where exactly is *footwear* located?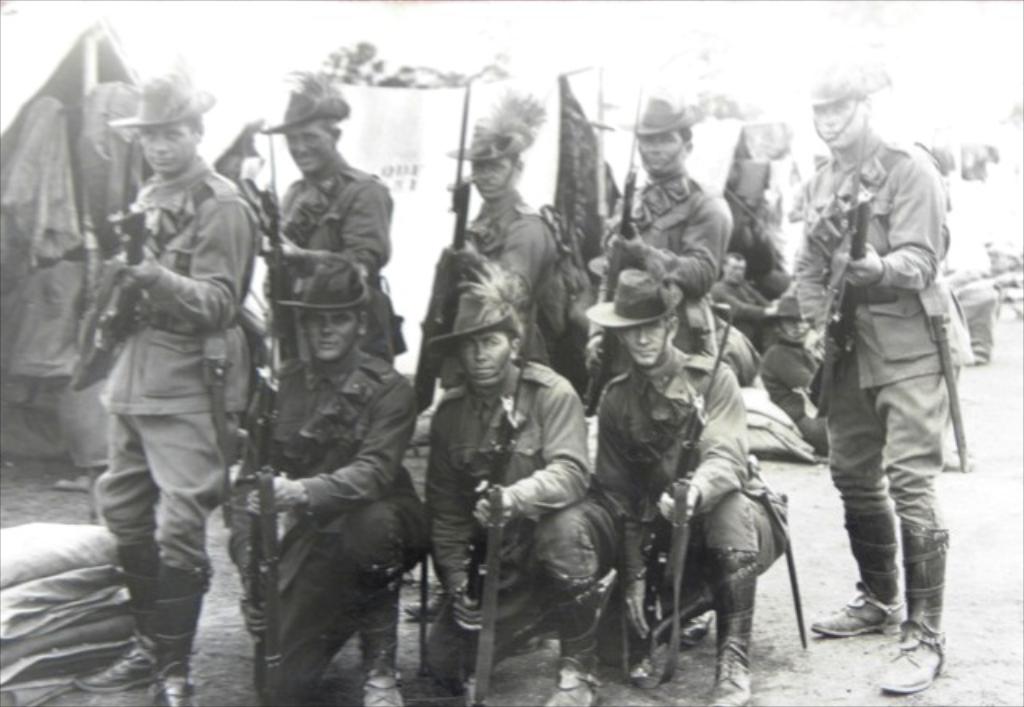
Its bounding box is [left=813, top=510, right=902, bottom=641].
